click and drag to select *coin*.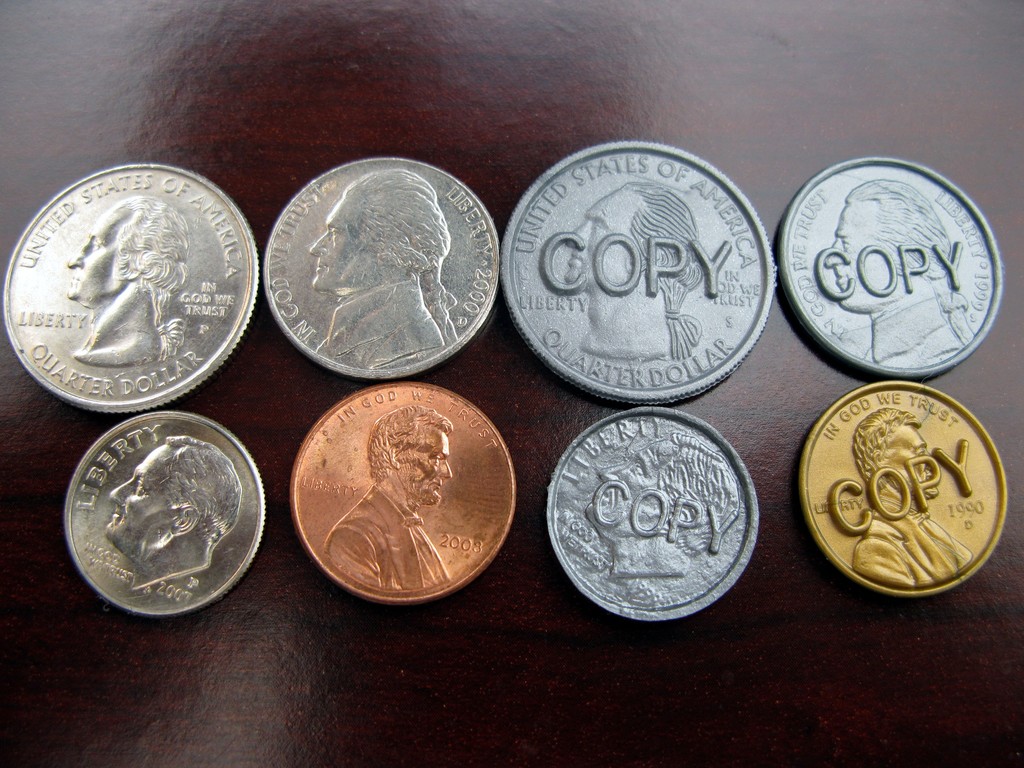
Selection: [x1=777, y1=155, x2=1005, y2=371].
